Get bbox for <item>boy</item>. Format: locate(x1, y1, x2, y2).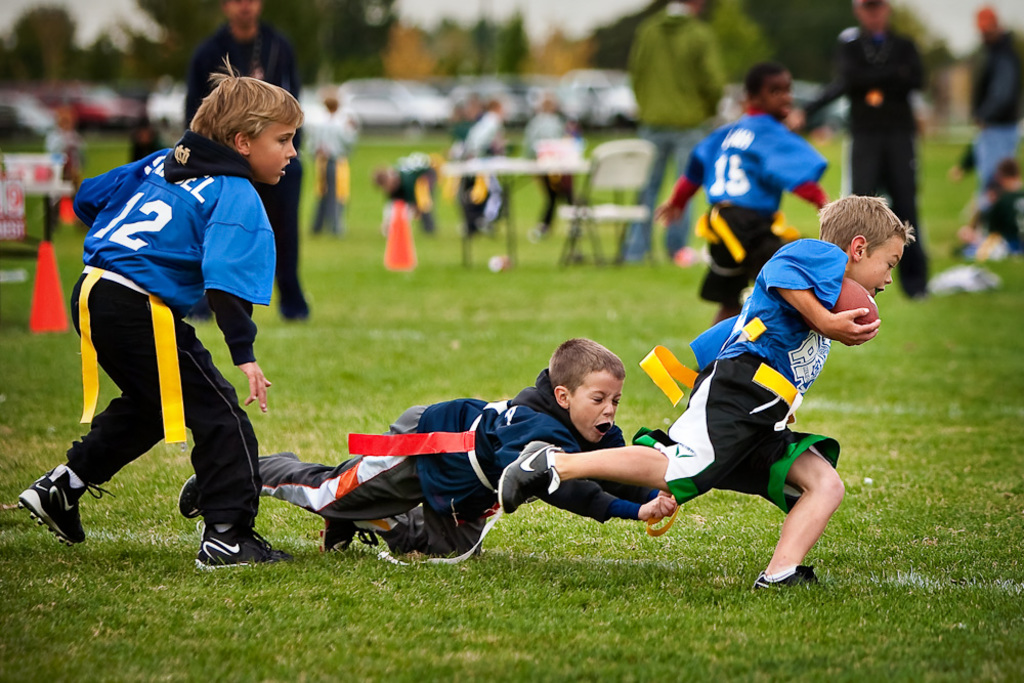
locate(179, 348, 769, 559).
